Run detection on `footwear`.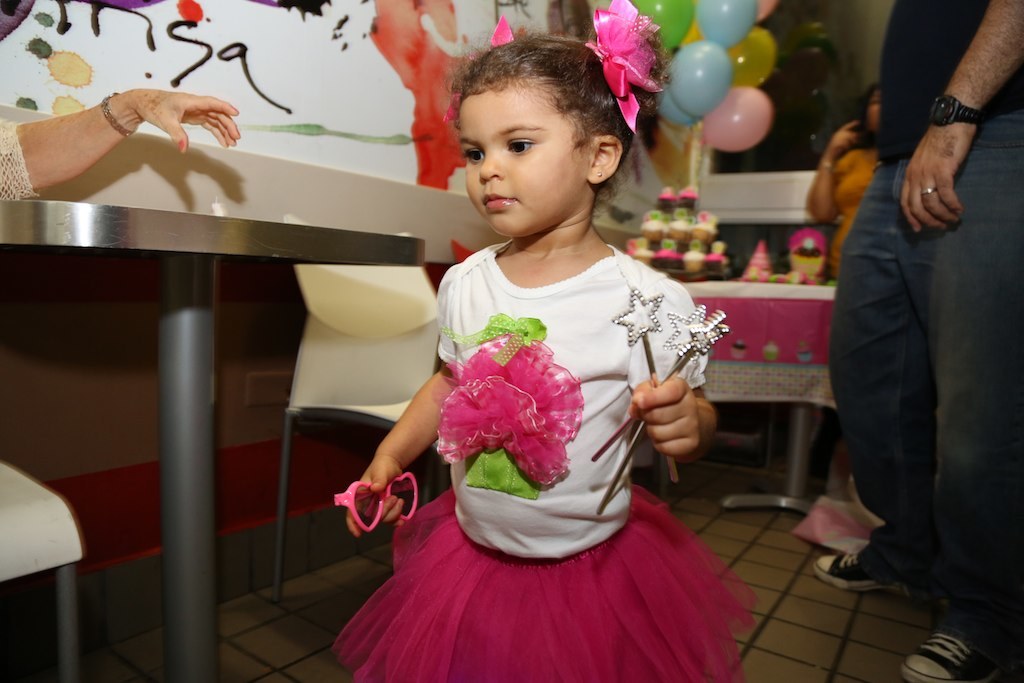
Result: <box>808,550,945,605</box>.
